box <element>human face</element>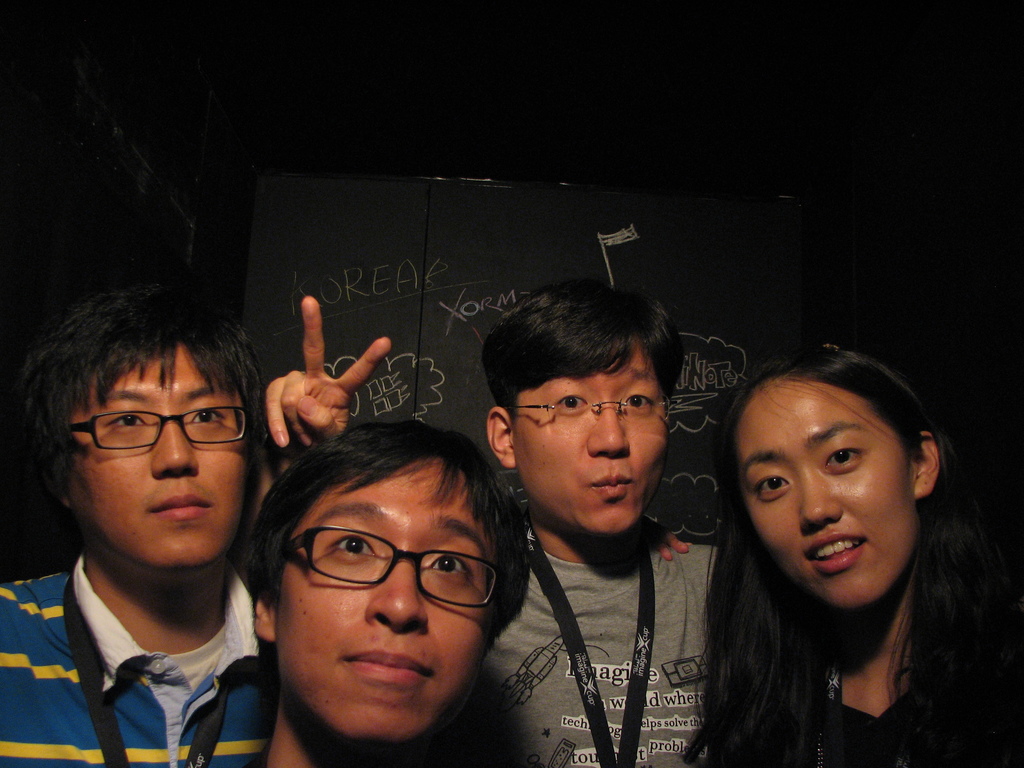
[x1=737, y1=378, x2=916, y2=611]
